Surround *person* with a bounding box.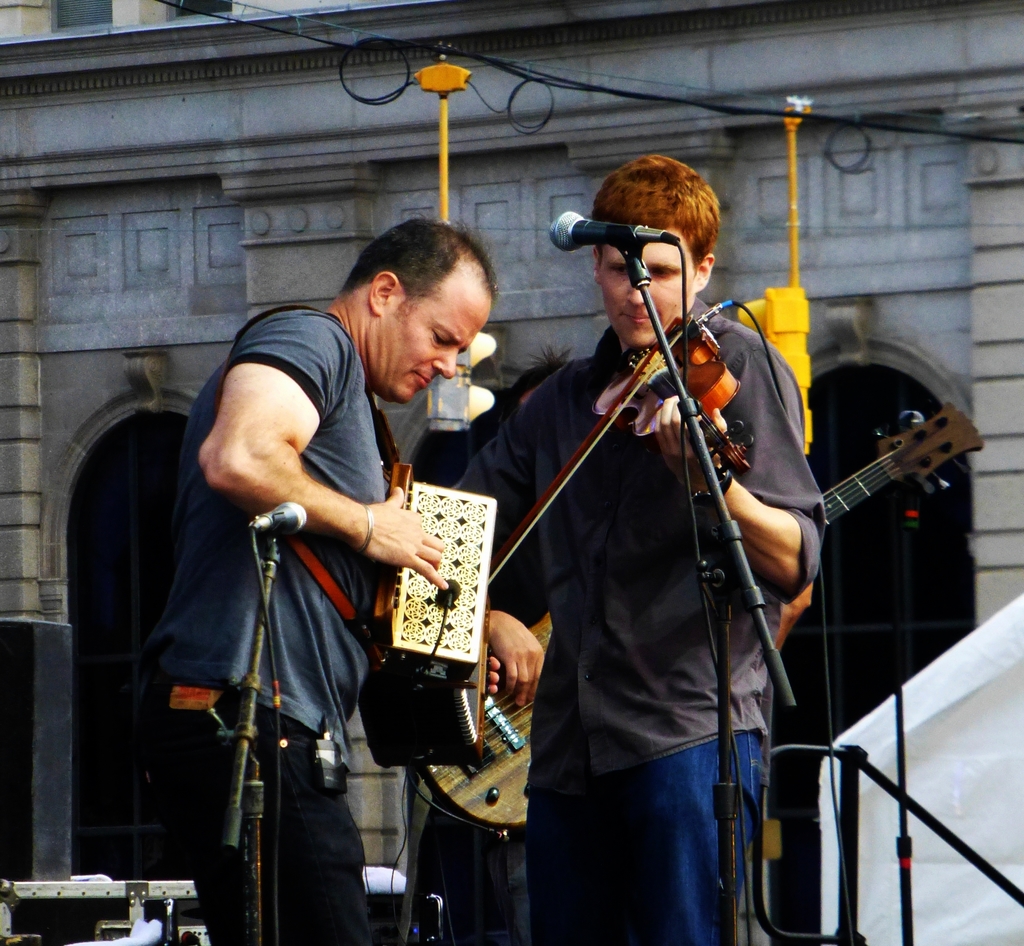
bbox=(144, 205, 471, 912).
